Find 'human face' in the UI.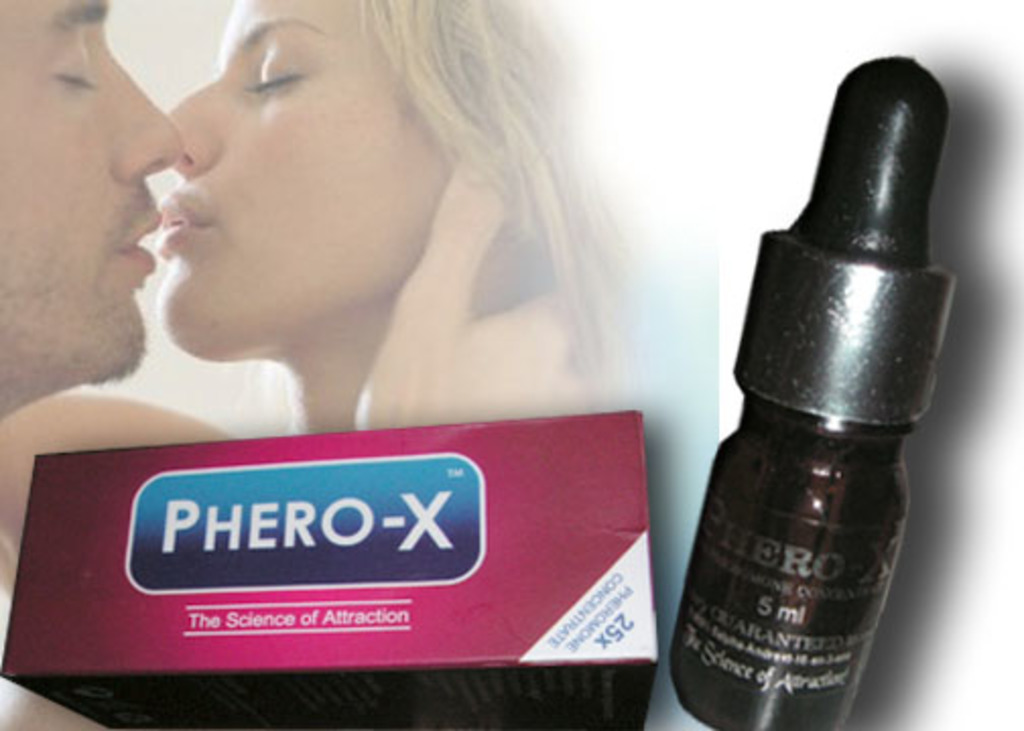
UI element at 0, 0, 185, 418.
